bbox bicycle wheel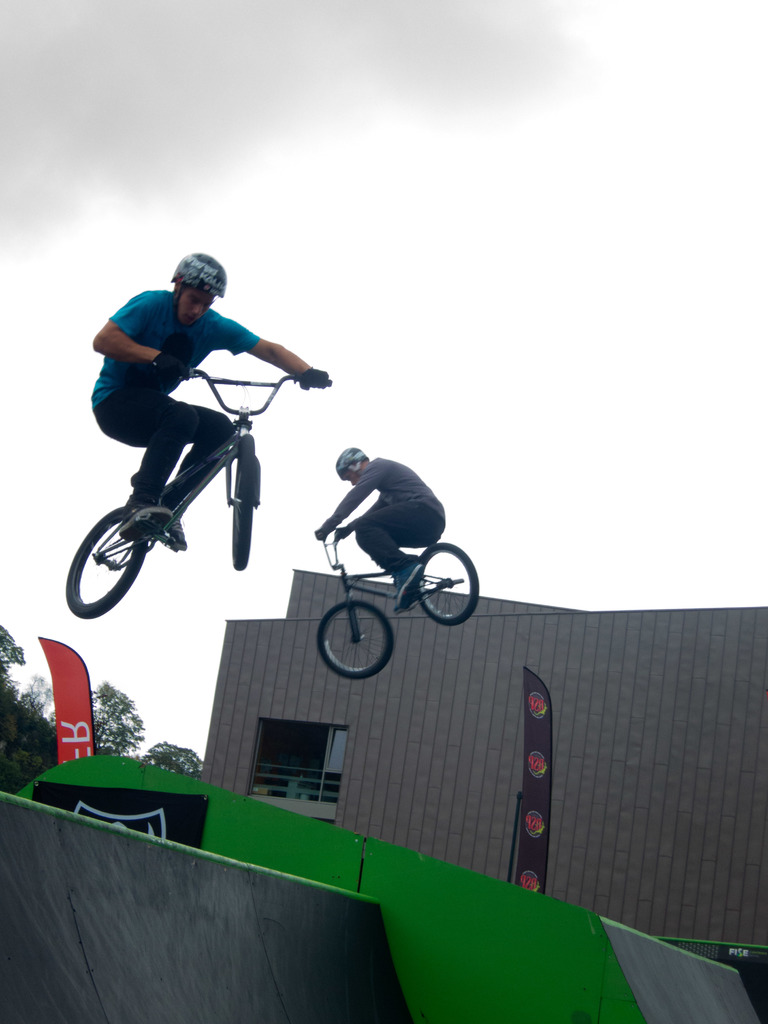
bbox=[225, 435, 268, 570]
